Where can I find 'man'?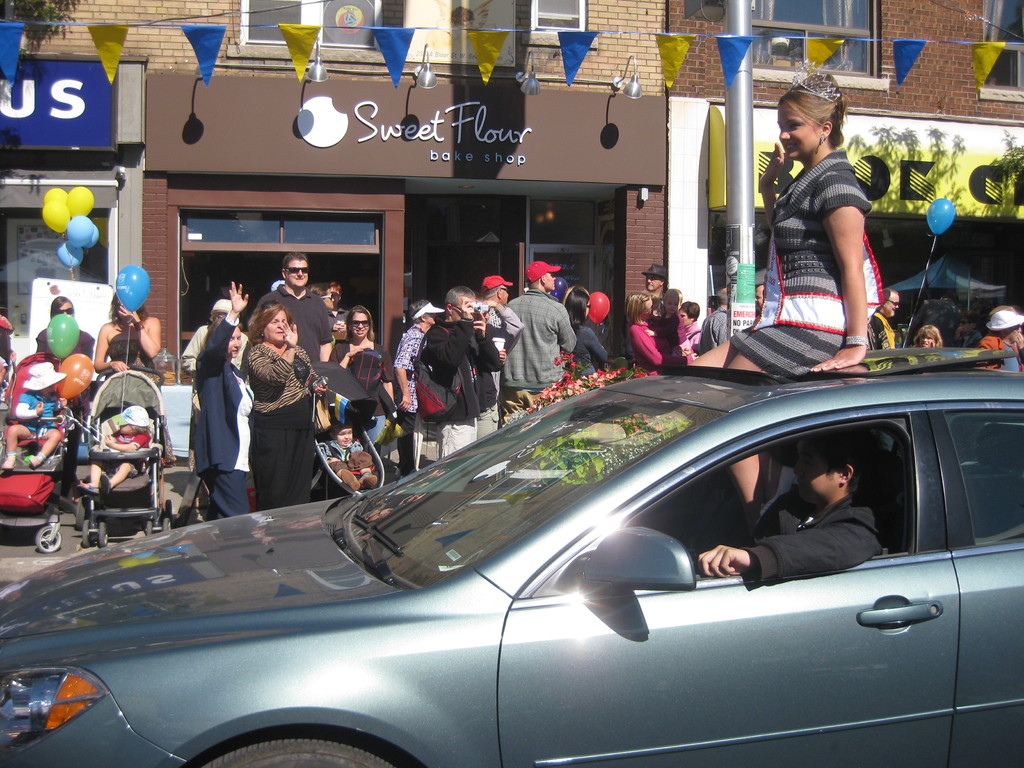
You can find it at select_region(507, 267, 585, 399).
